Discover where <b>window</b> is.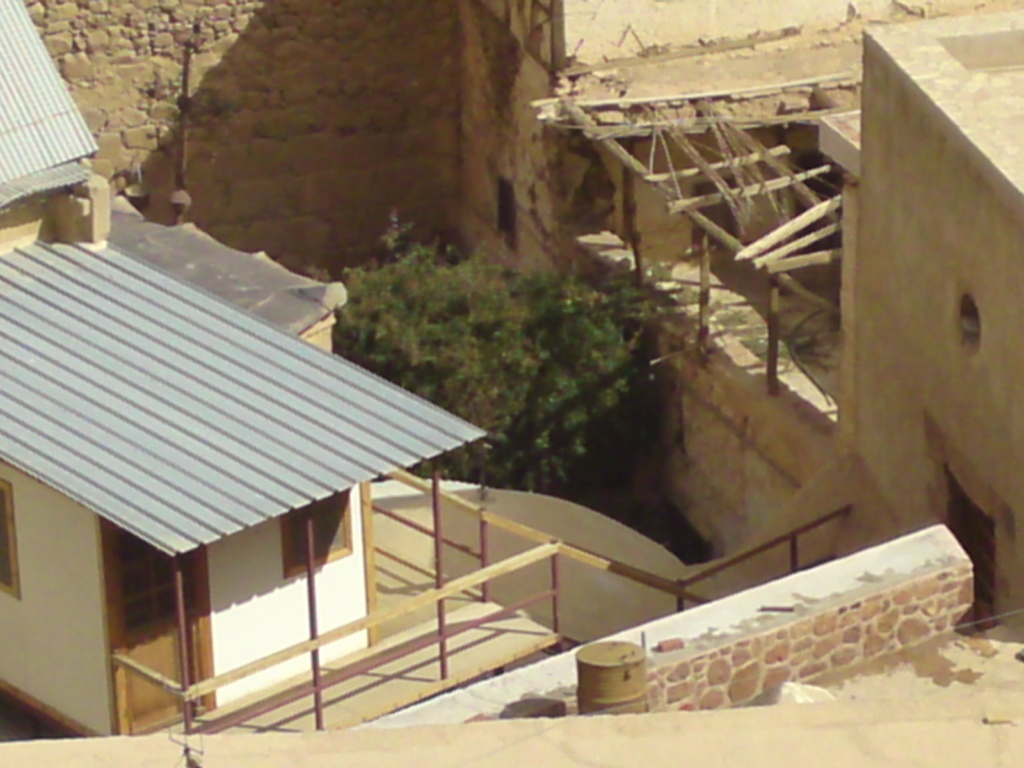
Discovered at <box>955,287,981,356</box>.
